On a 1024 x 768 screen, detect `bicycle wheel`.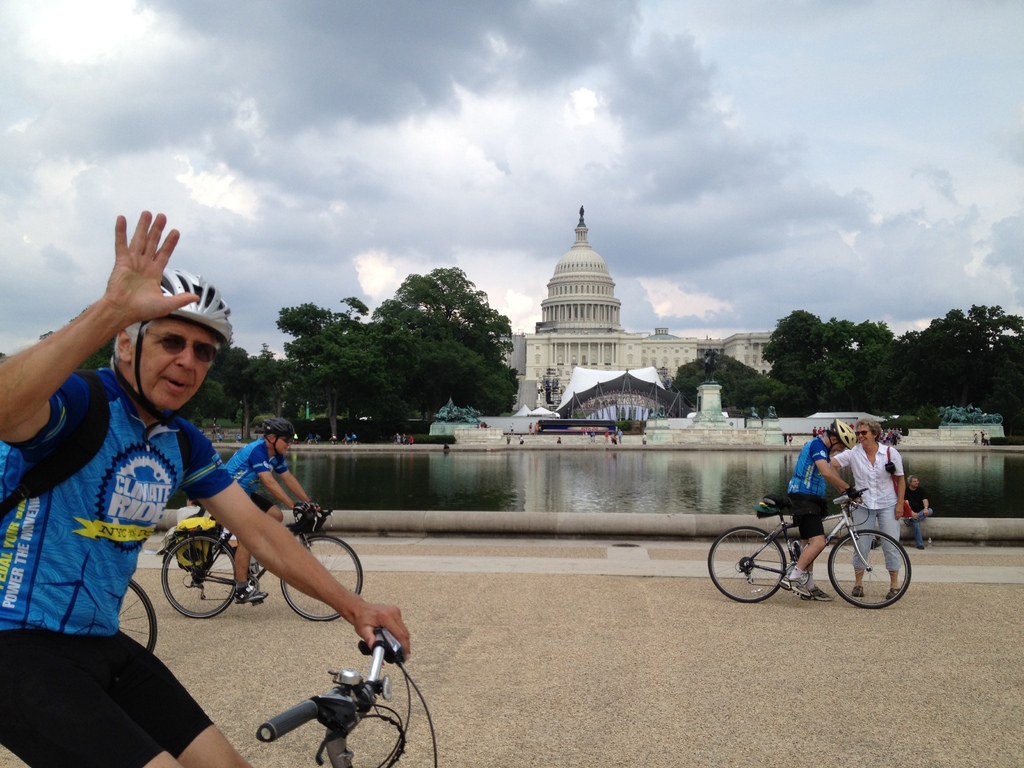
(827, 529, 914, 611).
